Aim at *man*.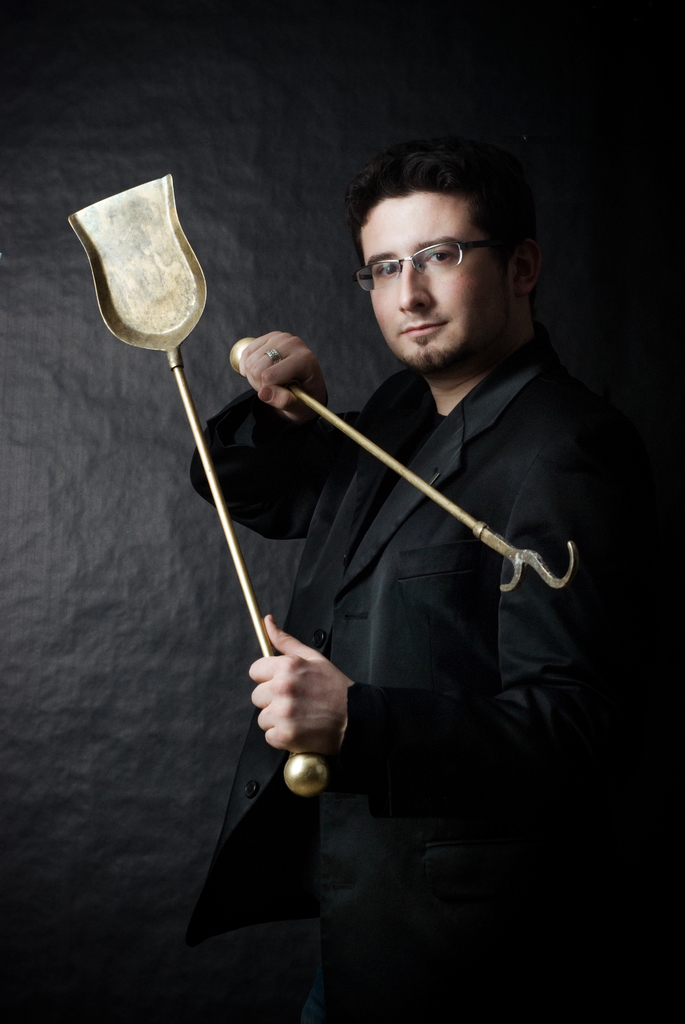
Aimed at 201,138,631,980.
